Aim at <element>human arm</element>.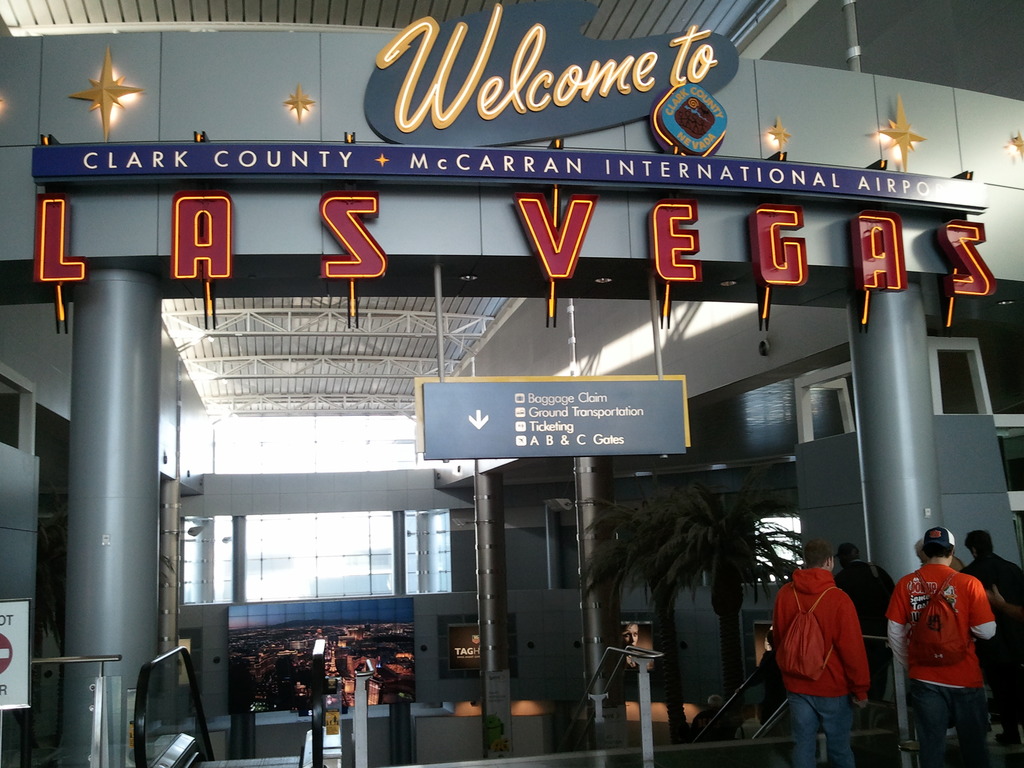
Aimed at <box>968,579,996,640</box>.
